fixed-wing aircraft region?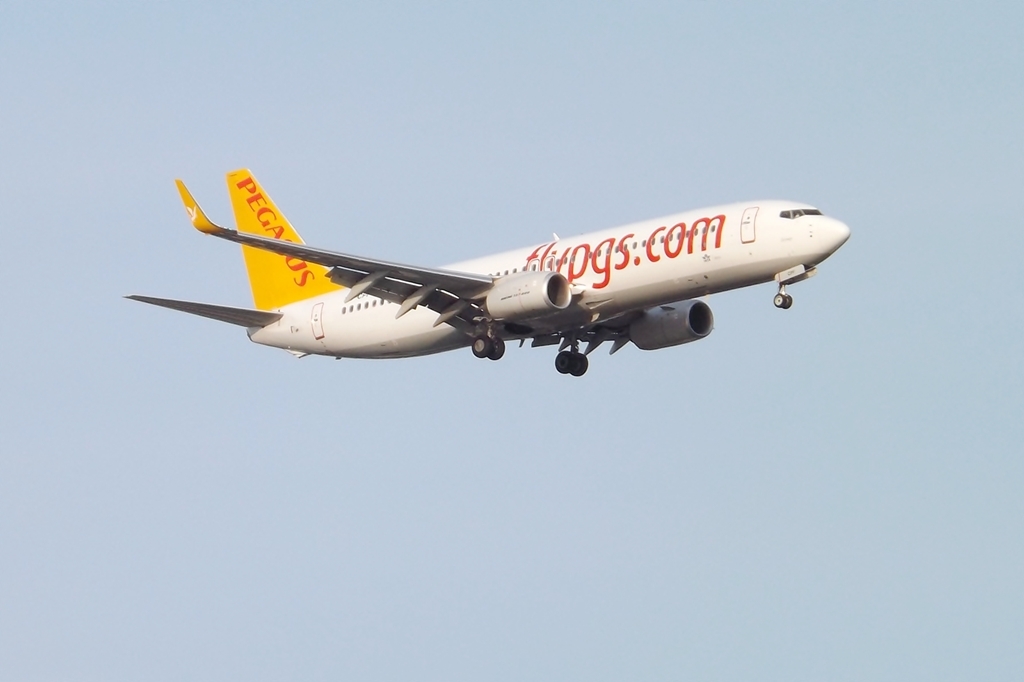
x1=125, y1=164, x2=848, y2=376
